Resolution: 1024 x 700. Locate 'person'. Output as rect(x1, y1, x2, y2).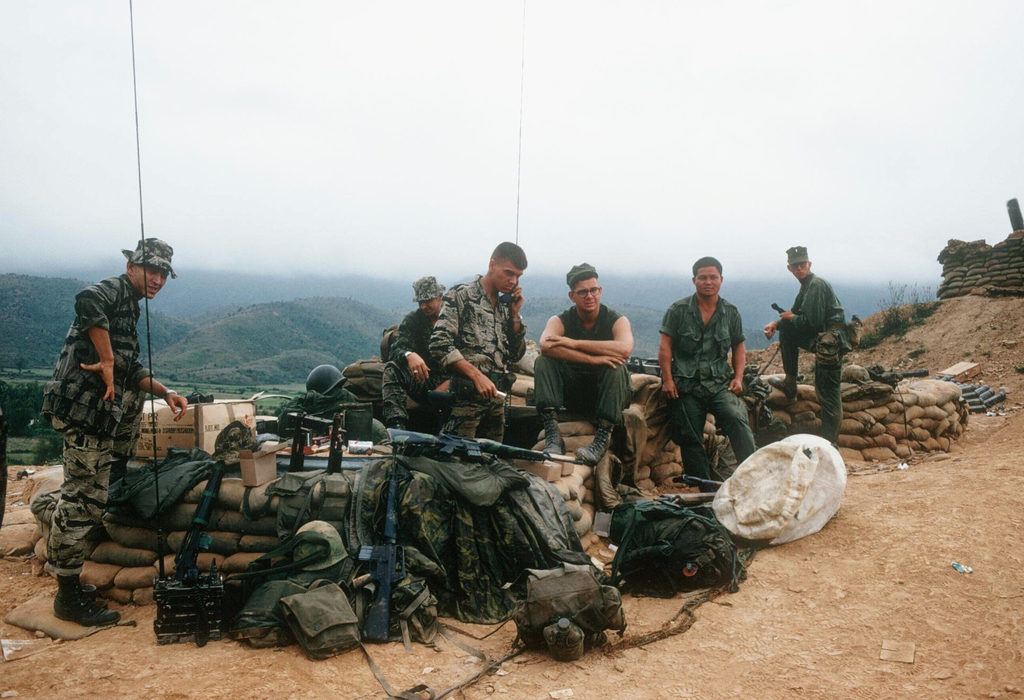
rect(769, 249, 844, 448).
